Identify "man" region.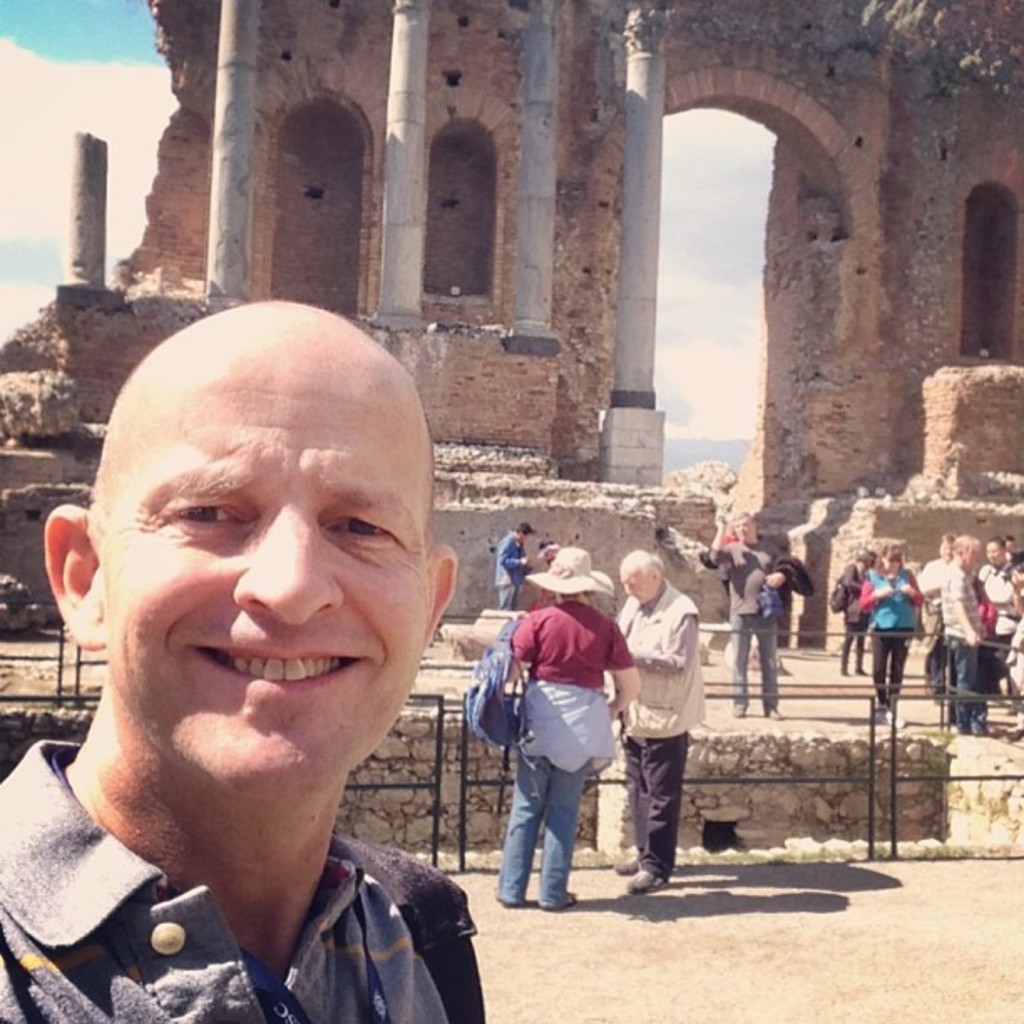
Region: [x1=0, y1=301, x2=484, y2=1022].
